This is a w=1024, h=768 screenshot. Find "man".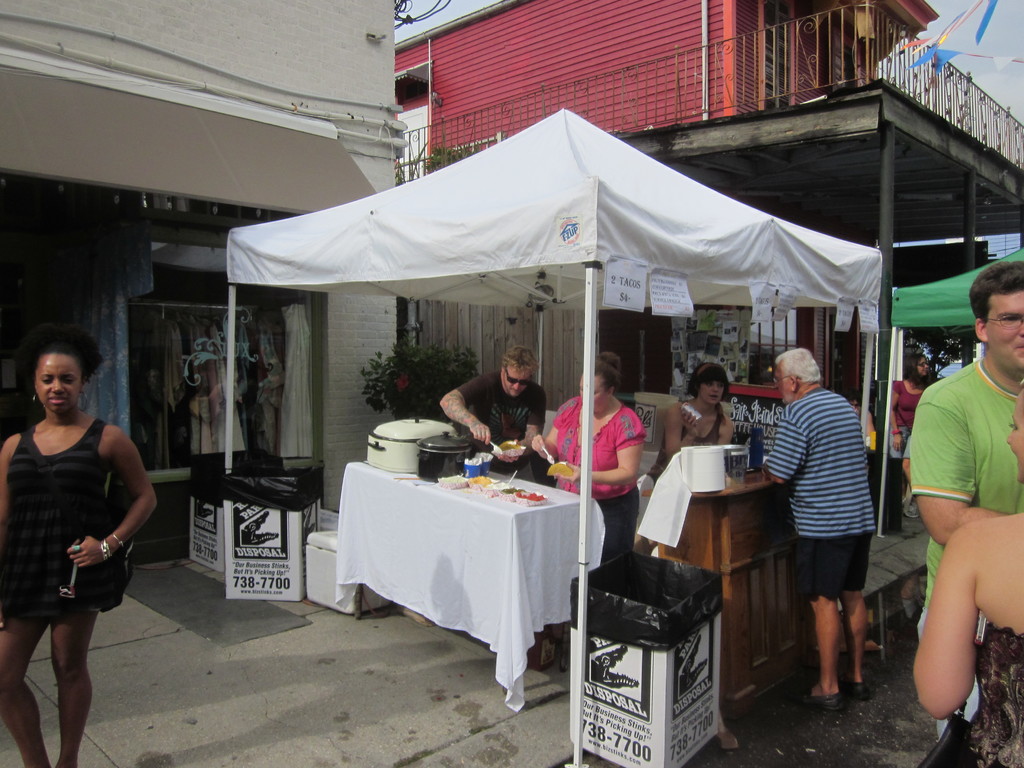
Bounding box: bbox=(902, 260, 1023, 739).
